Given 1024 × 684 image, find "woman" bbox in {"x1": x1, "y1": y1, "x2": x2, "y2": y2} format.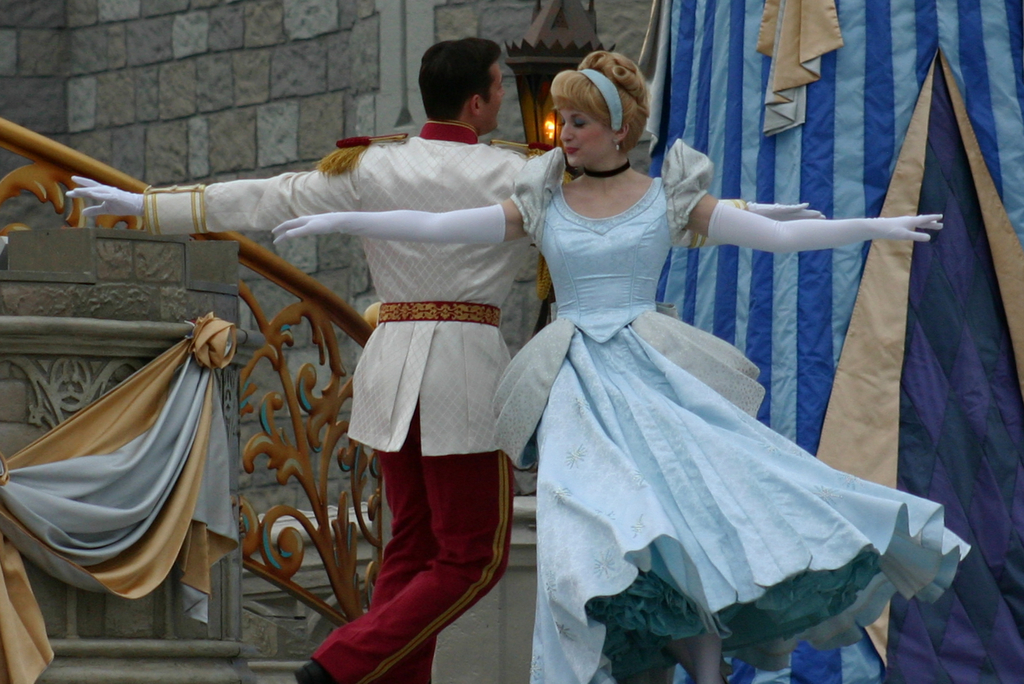
{"x1": 274, "y1": 74, "x2": 908, "y2": 648}.
